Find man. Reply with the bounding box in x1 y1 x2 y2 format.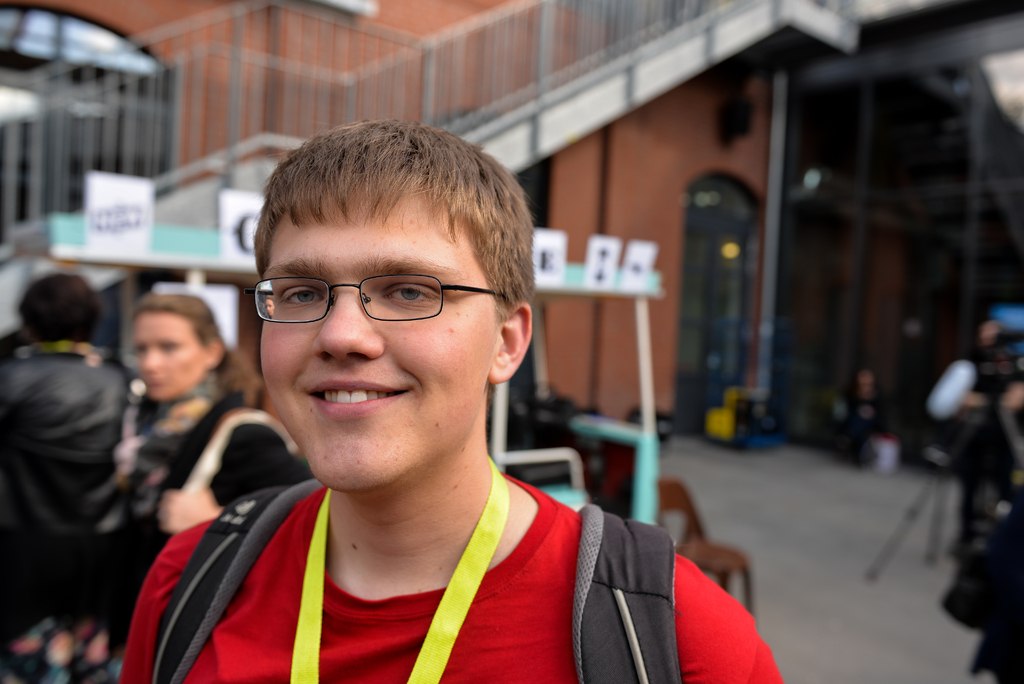
120 116 728 667.
